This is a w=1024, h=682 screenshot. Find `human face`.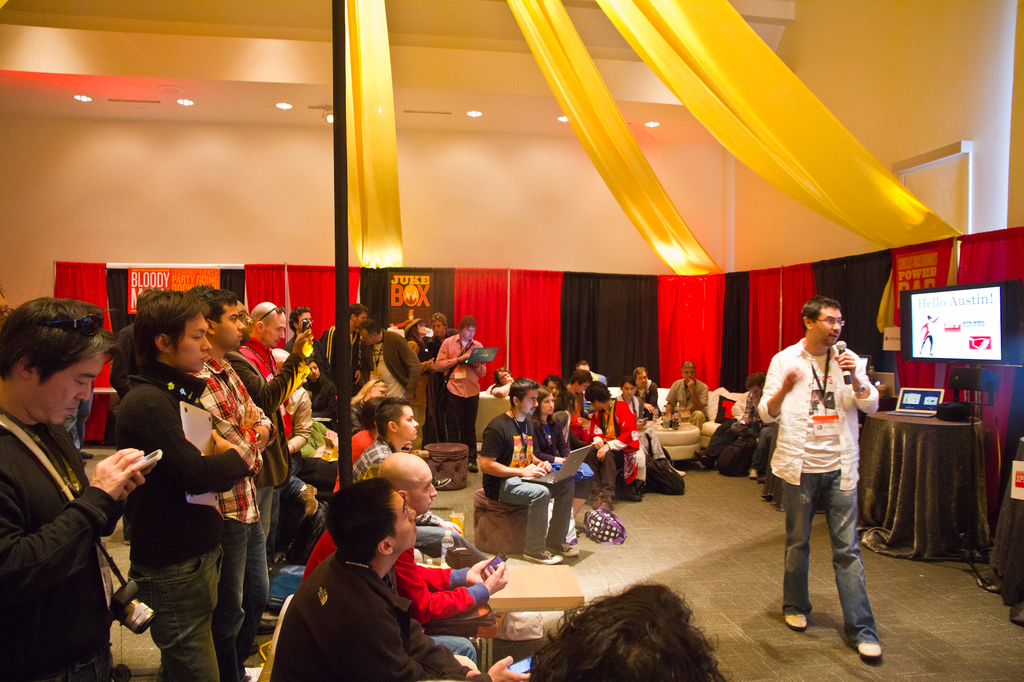
Bounding box: box=[28, 354, 107, 426].
